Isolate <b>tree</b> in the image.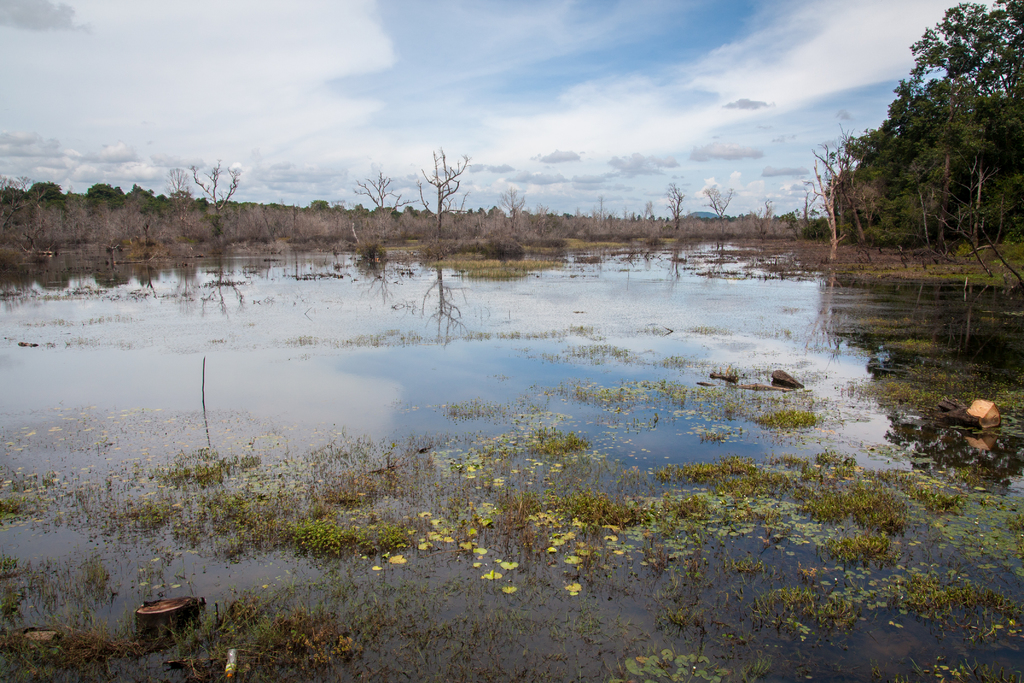
Isolated region: 350/169/414/231.
